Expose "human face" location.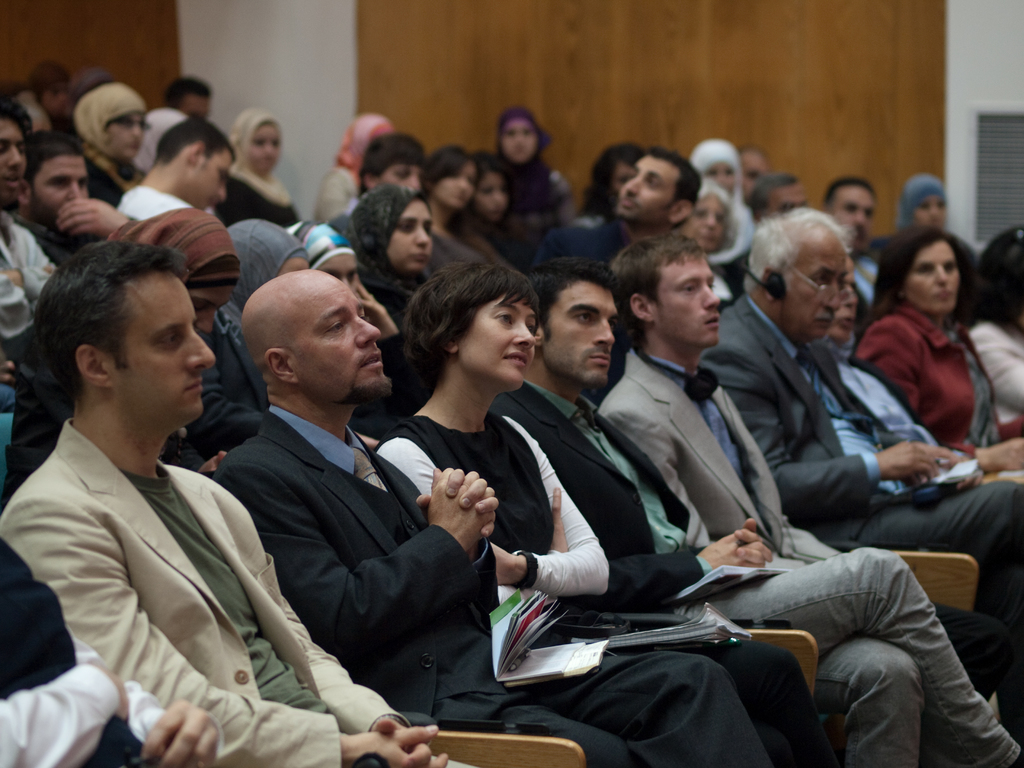
Exposed at (left=694, top=191, right=732, bottom=248).
